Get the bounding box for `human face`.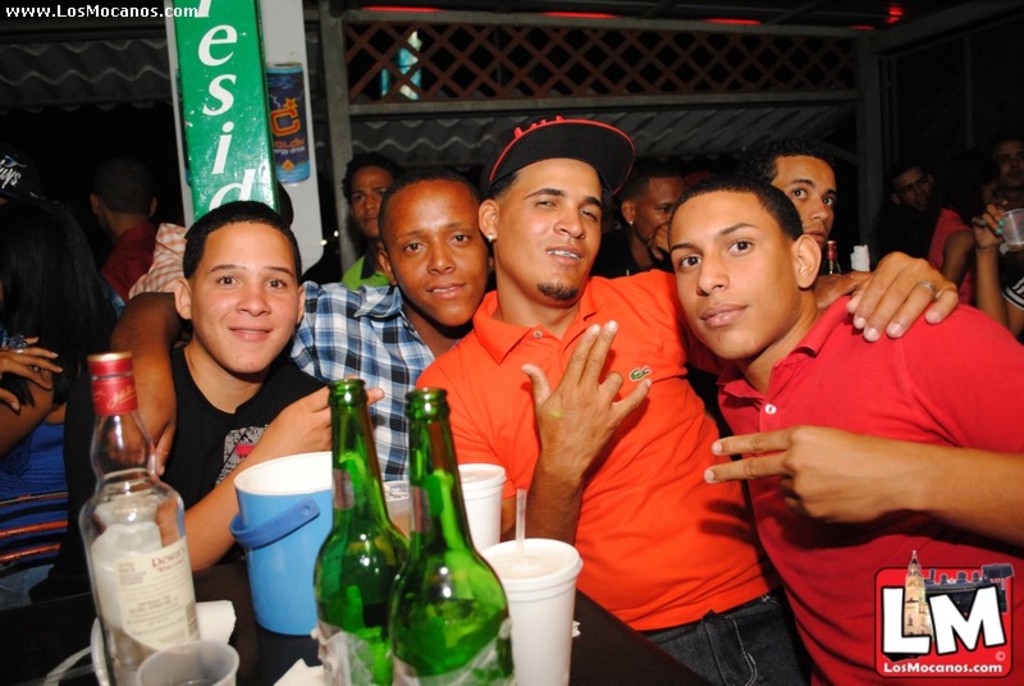
box=[667, 192, 796, 362].
